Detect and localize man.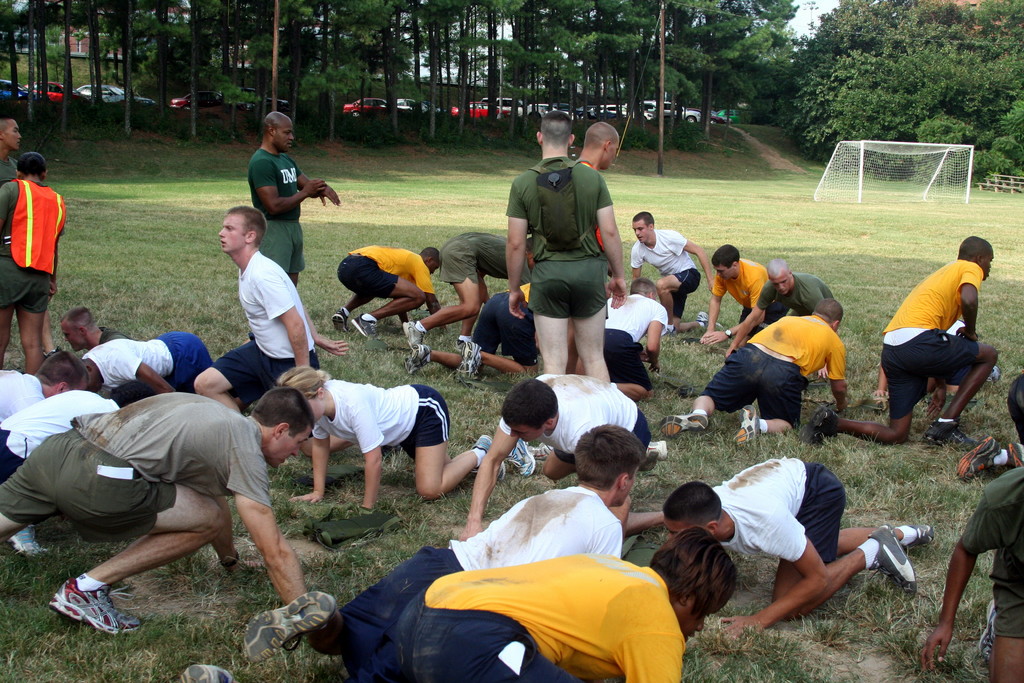
Localized at crop(667, 454, 941, 639).
